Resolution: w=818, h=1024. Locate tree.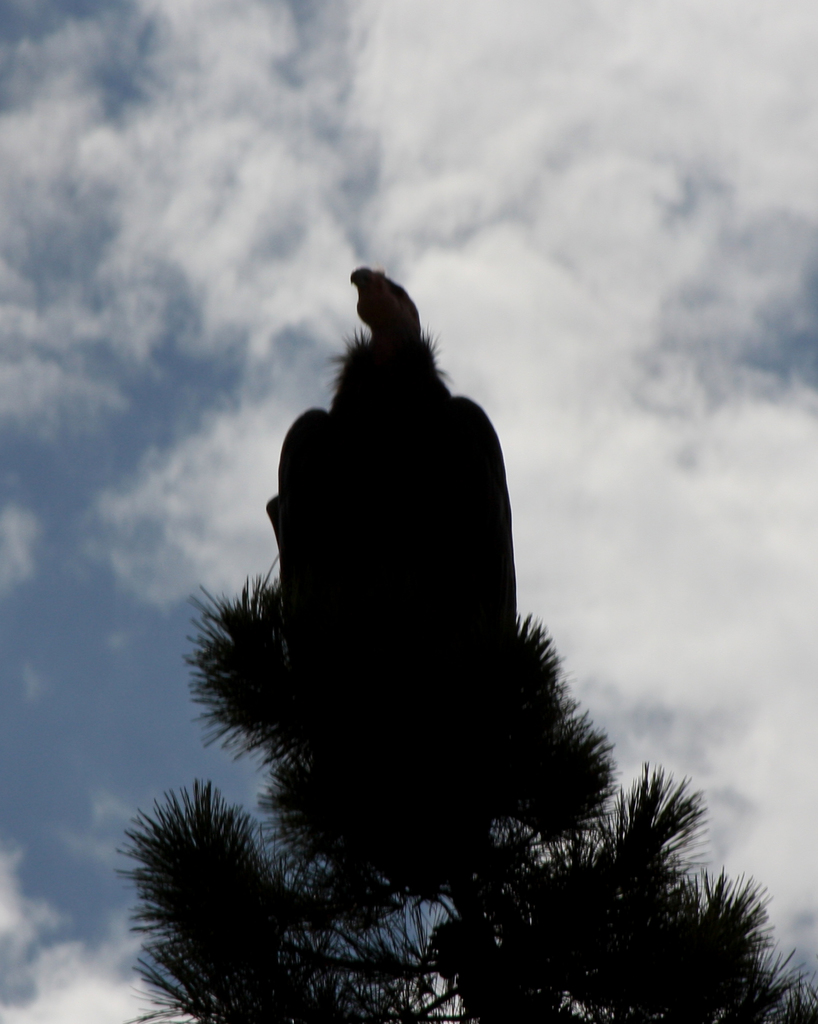
region(125, 545, 817, 1023).
